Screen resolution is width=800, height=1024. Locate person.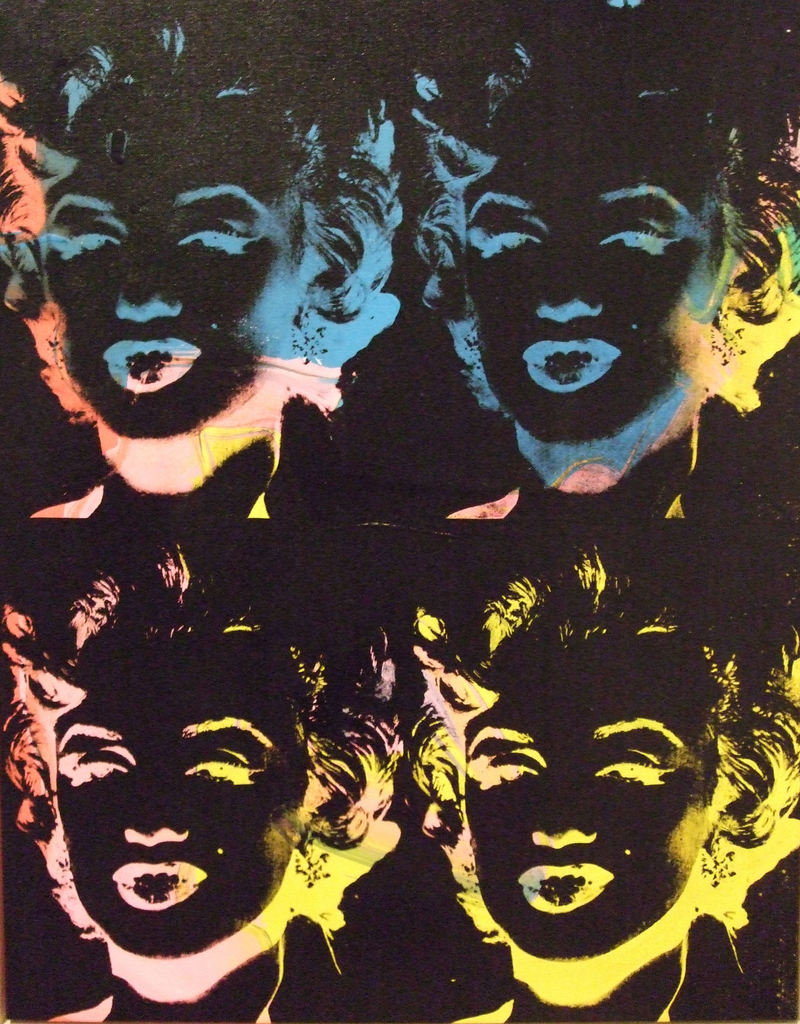
detection(407, 537, 799, 1023).
